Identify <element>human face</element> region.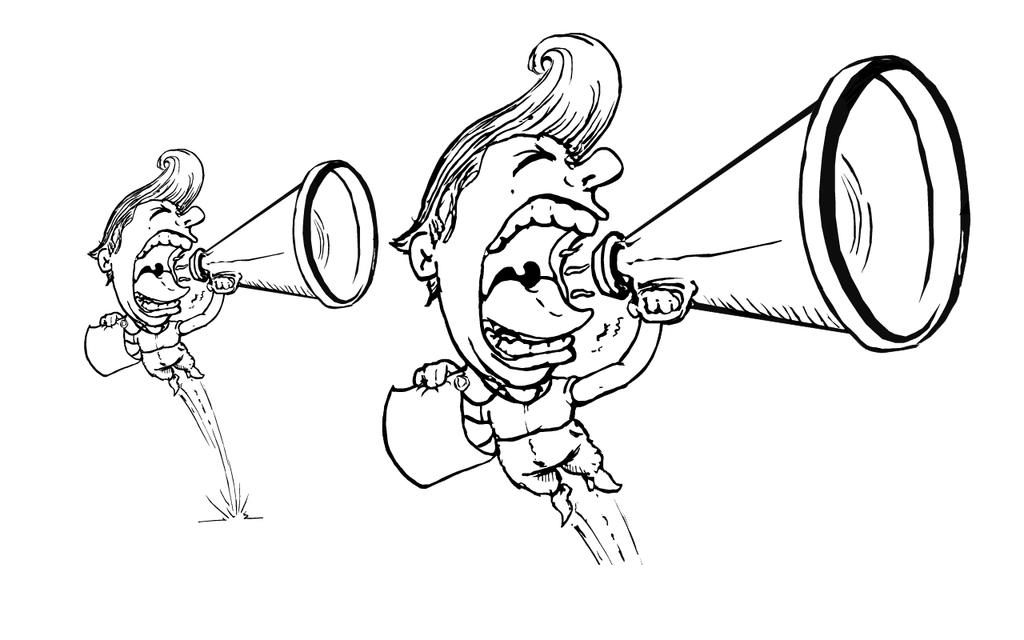
Region: (102,198,207,327).
